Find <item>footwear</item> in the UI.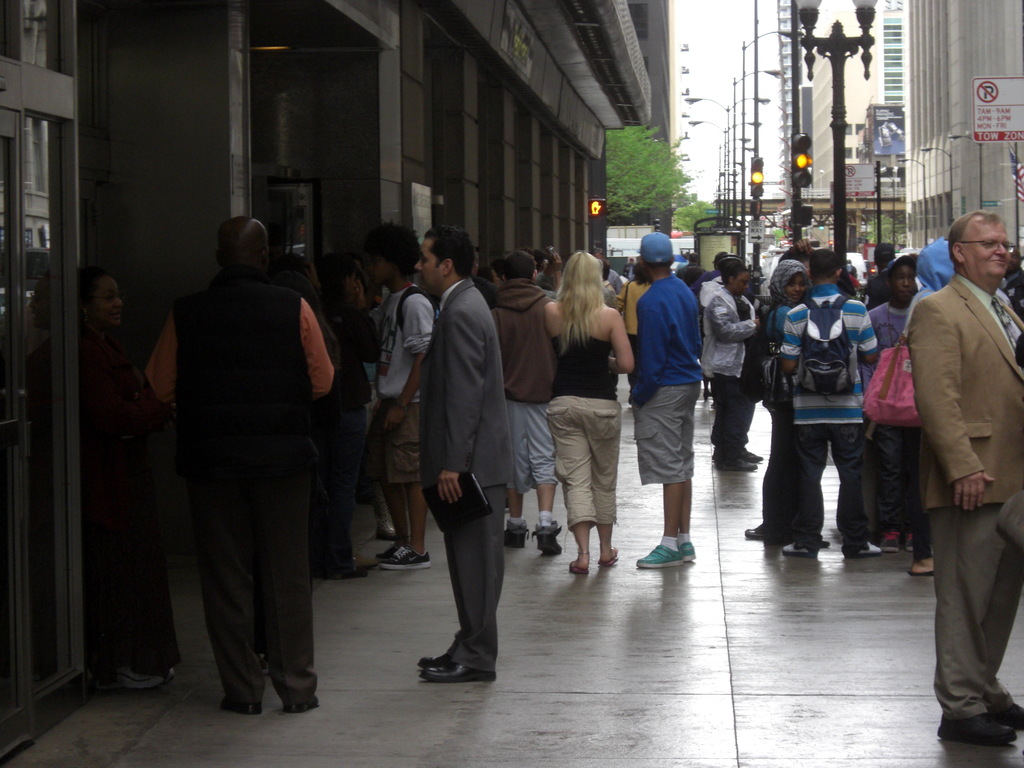
UI element at box(599, 543, 615, 563).
